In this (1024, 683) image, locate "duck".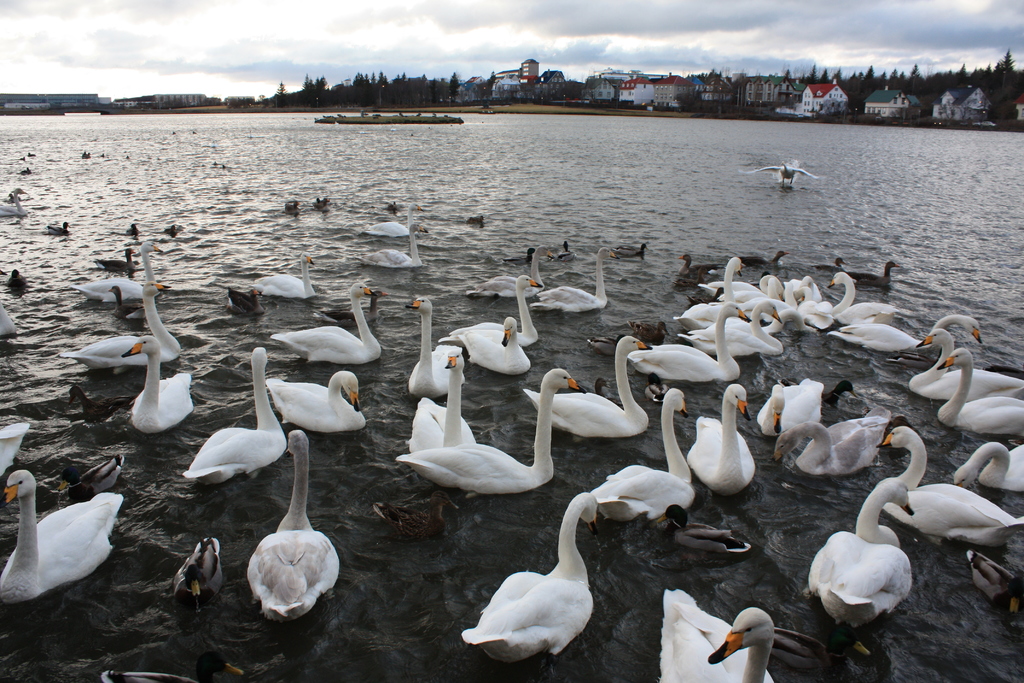
Bounding box: bbox(273, 279, 390, 387).
